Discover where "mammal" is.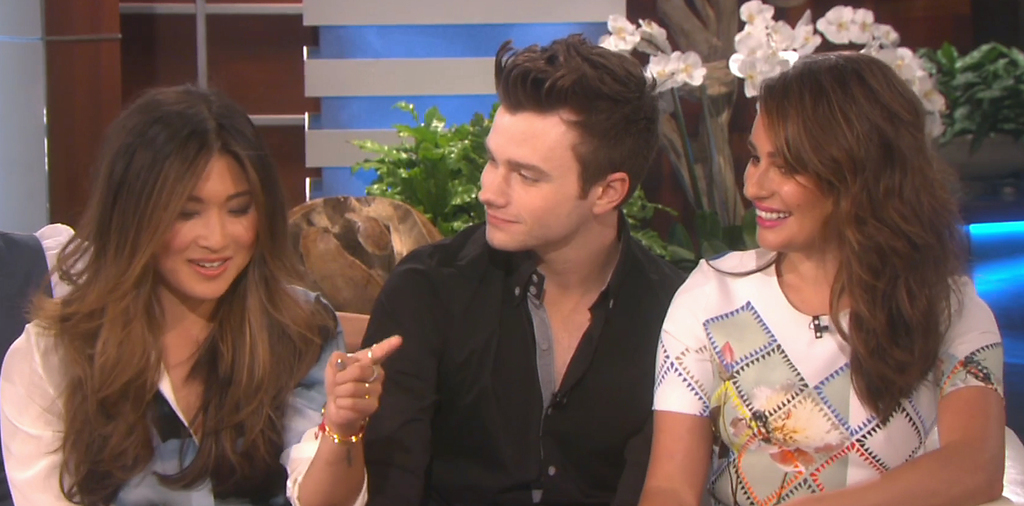
Discovered at bbox=(632, 31, 998, 488).
